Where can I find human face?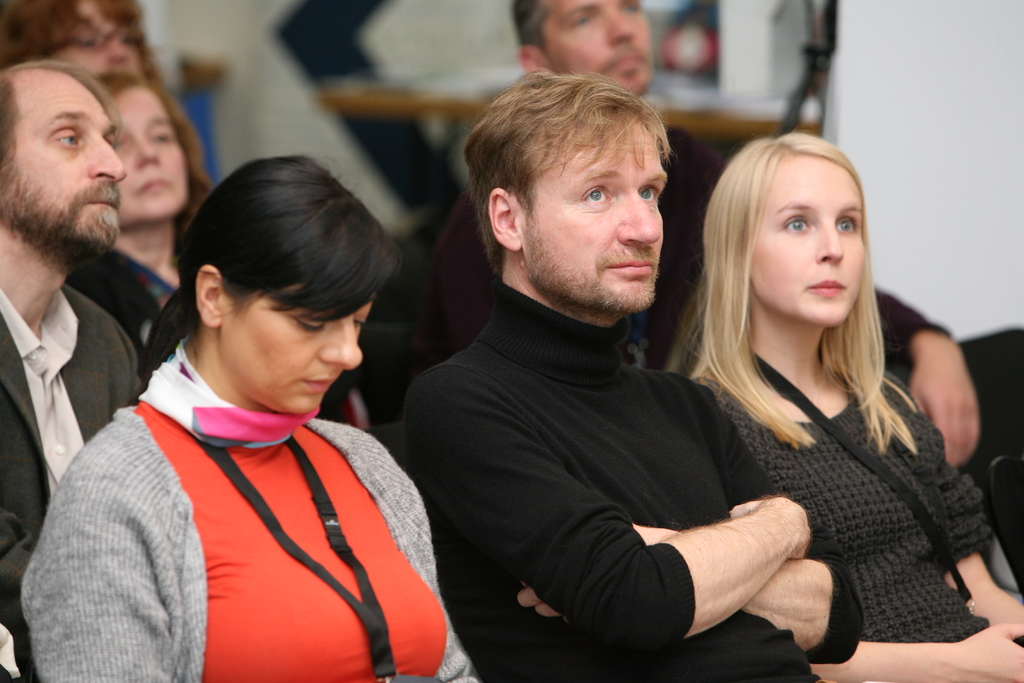
You can find it at pyautogui.locateOnScreen(751, 160, 865, 325).
